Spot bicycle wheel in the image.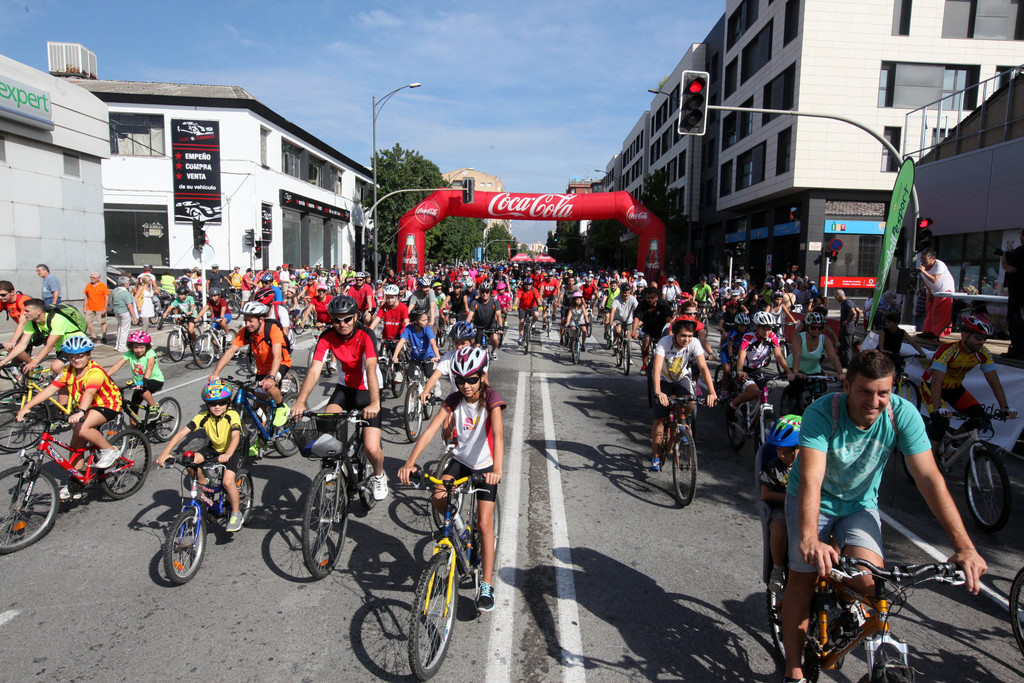
bicycle wheel found at x1=357, y1=441, x2=383, y2=513.
